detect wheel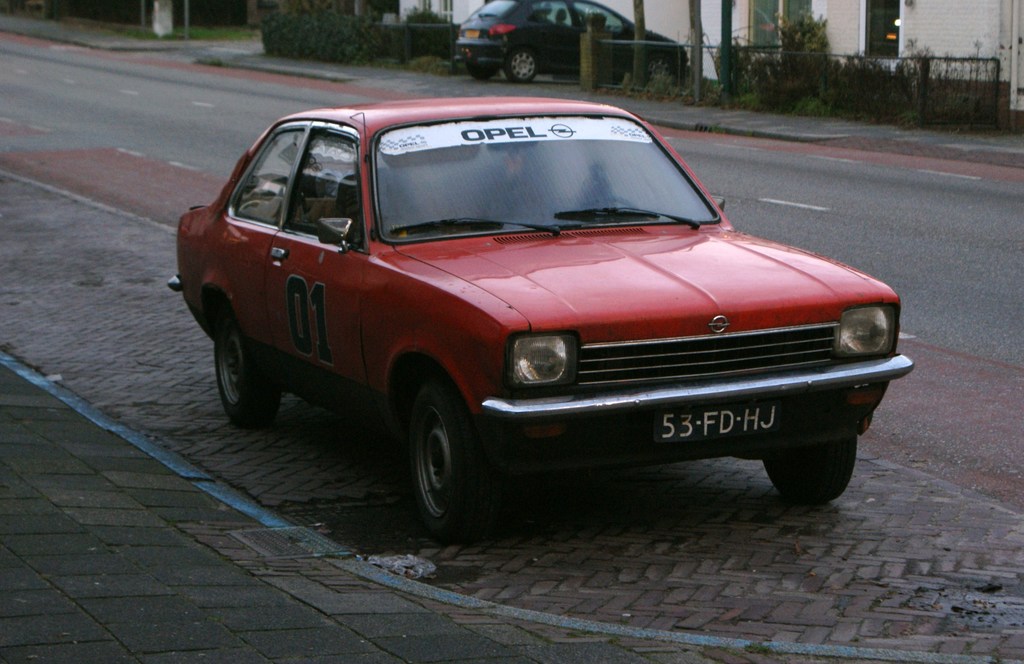
<region>646, 54, 673, 83</region>
